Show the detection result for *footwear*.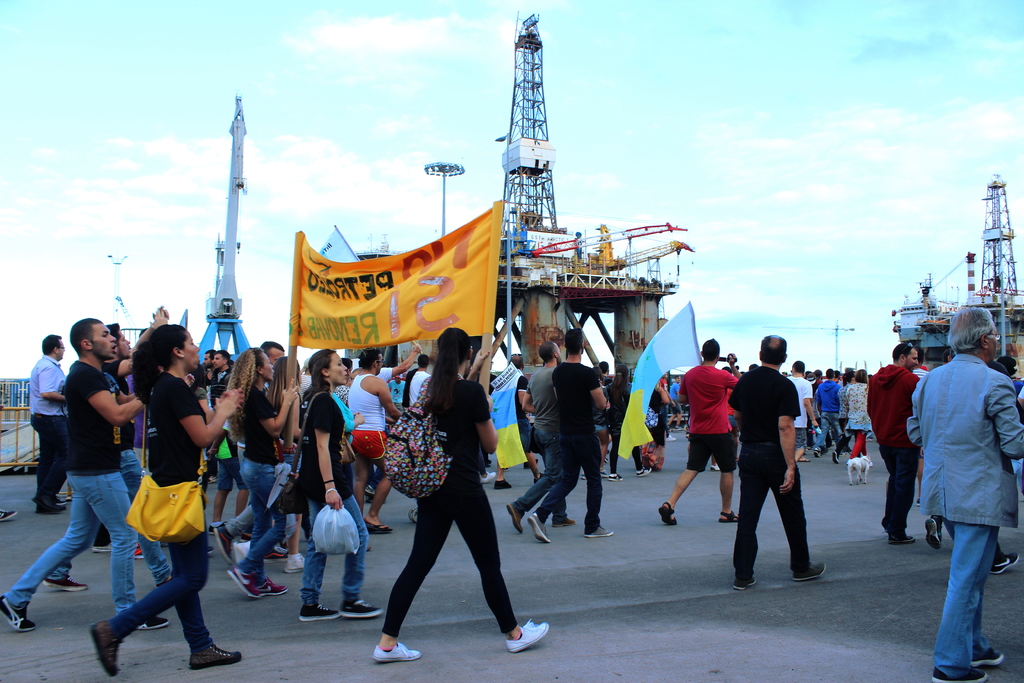
{"x1": 36, "y1": 497, "x2": 67, "y2": 513}.
